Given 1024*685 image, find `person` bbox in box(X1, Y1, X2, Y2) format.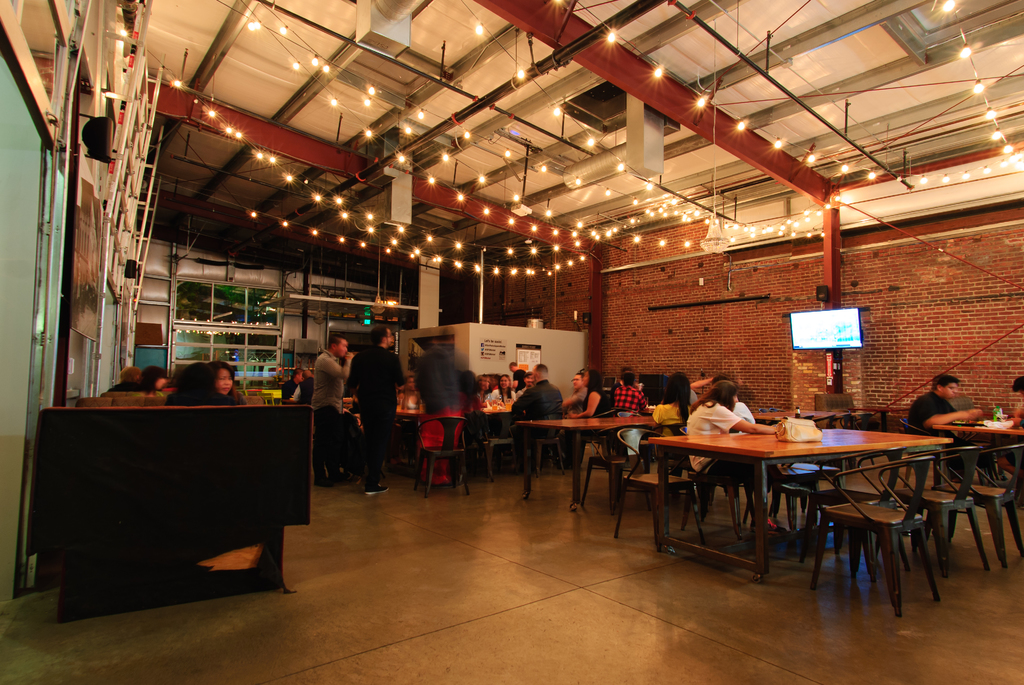
box(920, 370, 991, 455).
